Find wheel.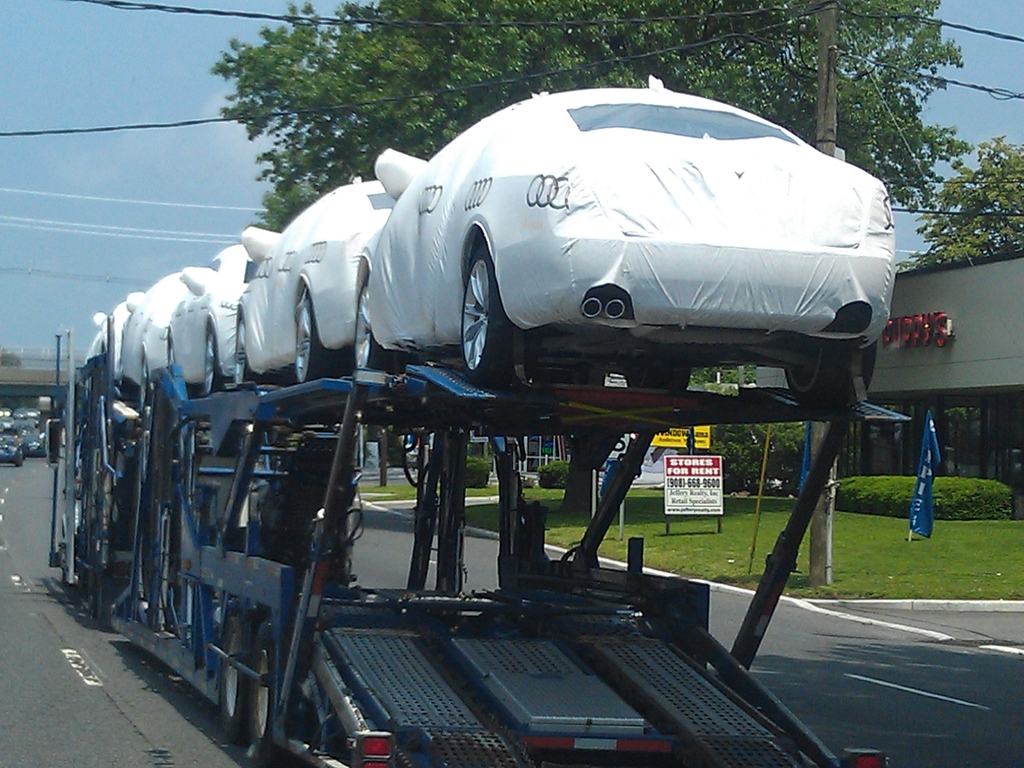
(234, 317, 254, 382).
